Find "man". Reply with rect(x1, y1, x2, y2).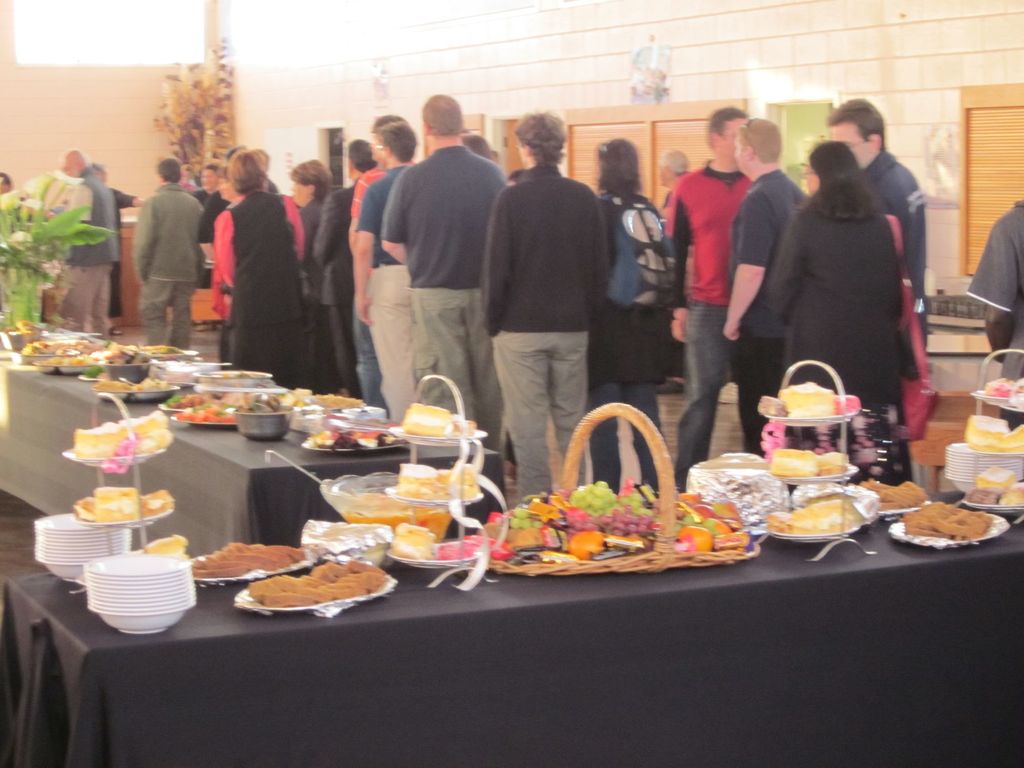
rect(671, 105, 751, 491).
